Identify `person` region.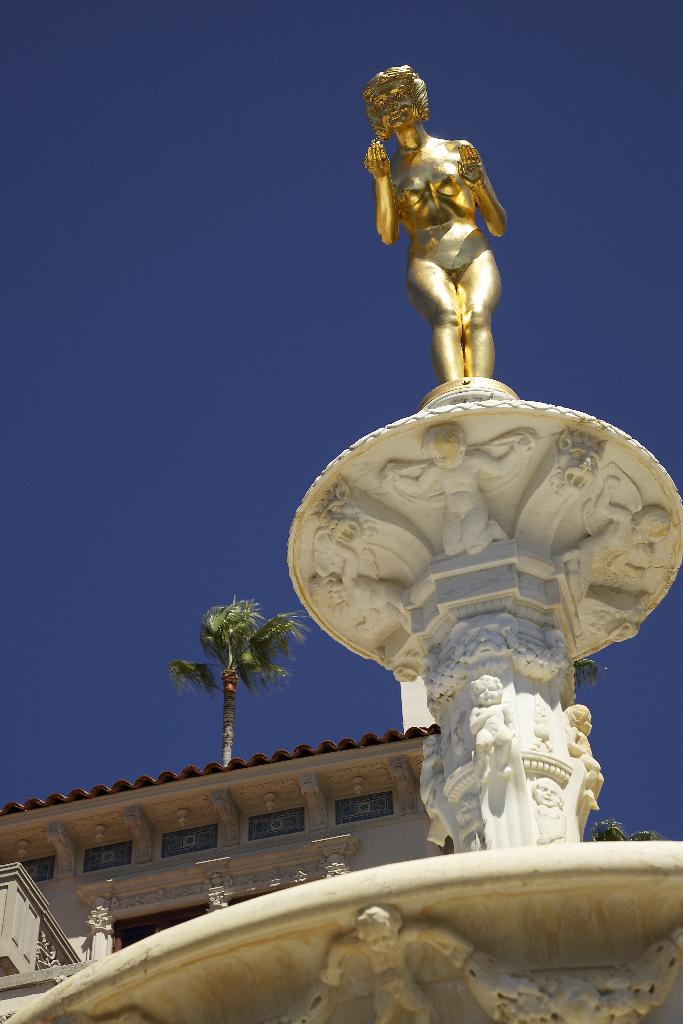
Region: box=[365, 49, 527, 411].
